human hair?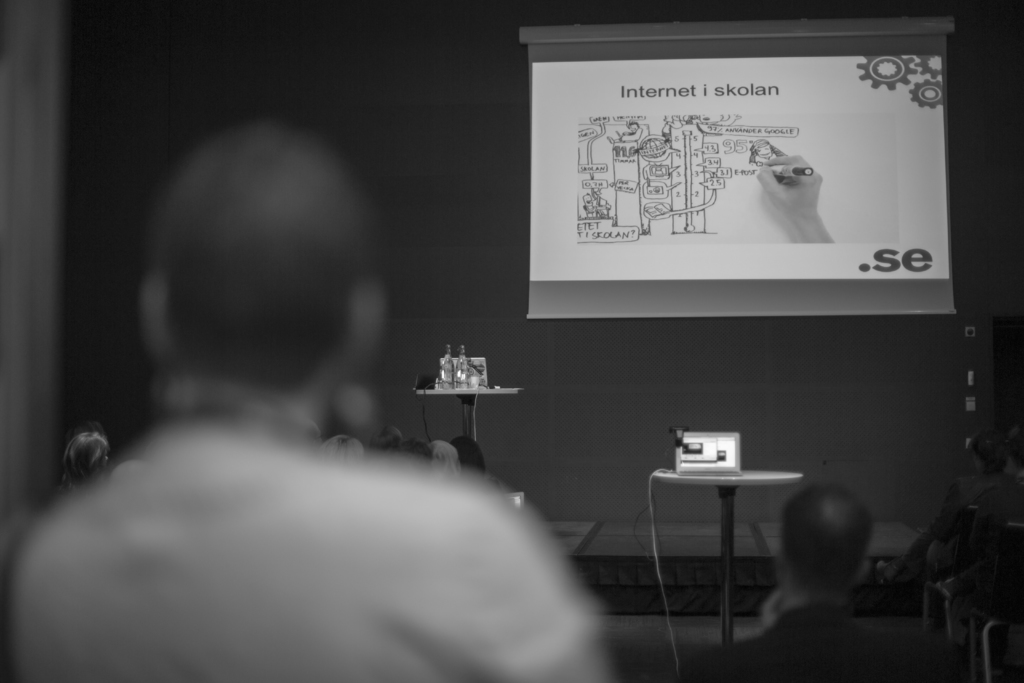
locate(298, 415, 317, 446)
